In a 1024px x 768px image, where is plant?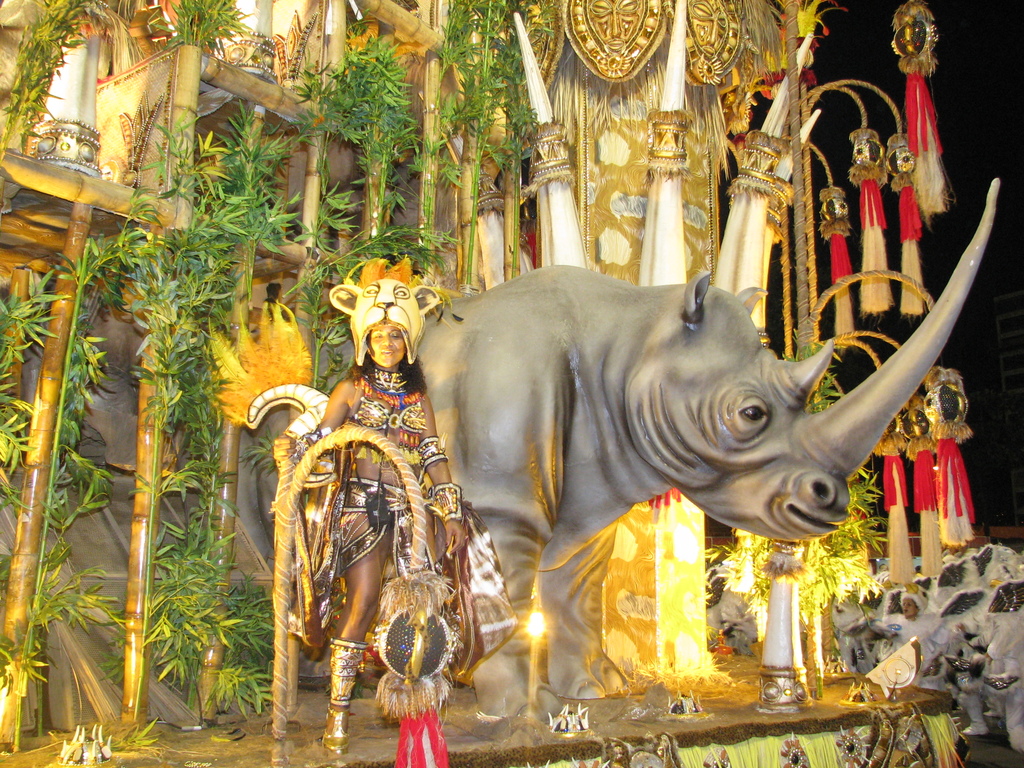
select_region(705, 327, 909, 693).
